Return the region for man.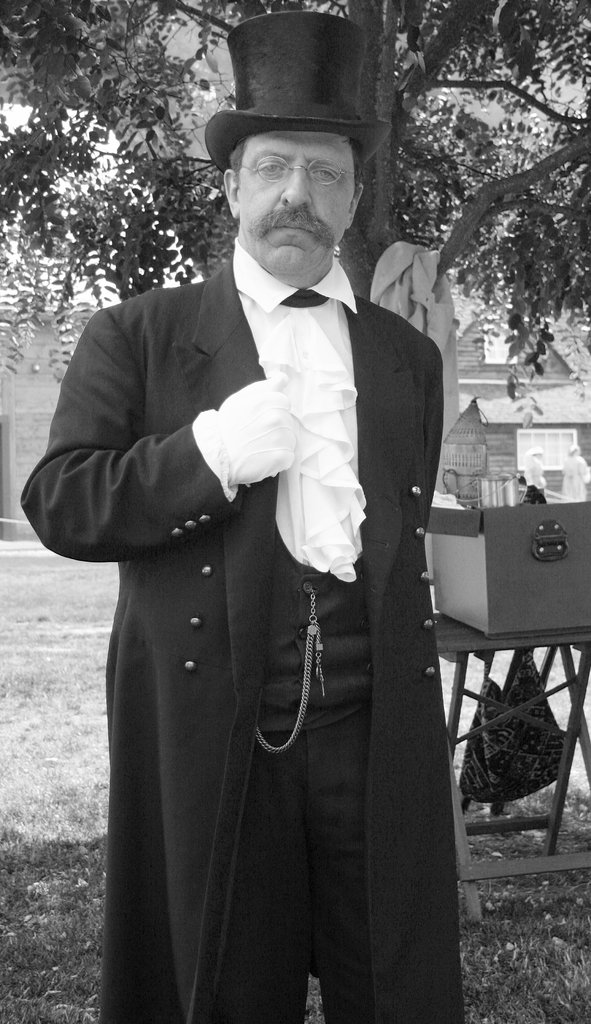
select_region(36, 36, 487, 998).
